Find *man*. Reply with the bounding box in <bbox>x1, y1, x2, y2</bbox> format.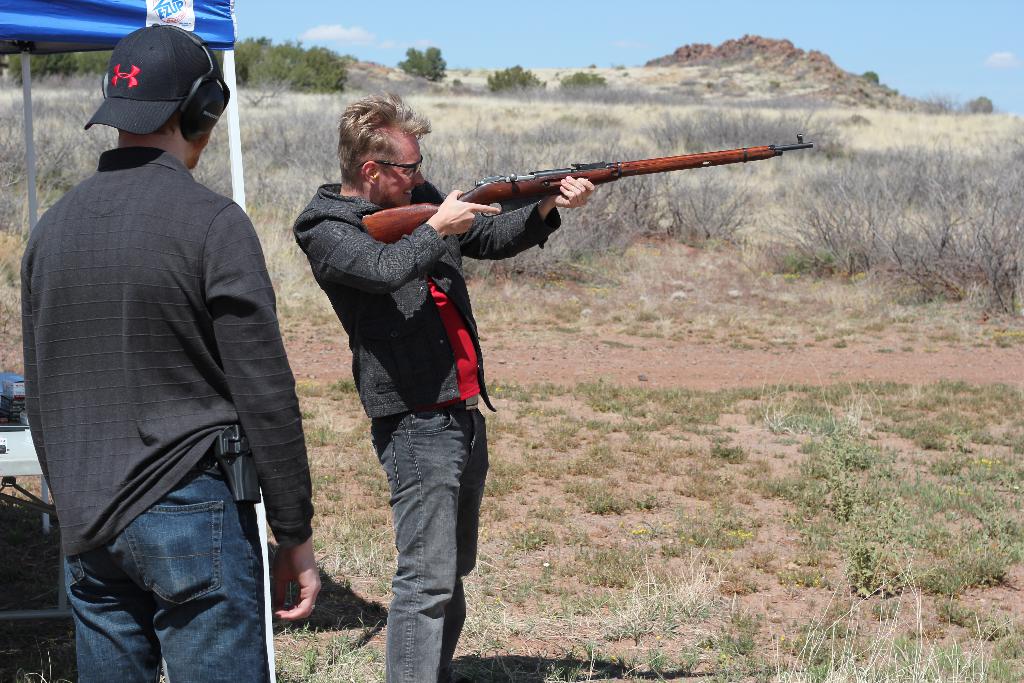
<bbox>292, 88, 600, 681</bbox>.
